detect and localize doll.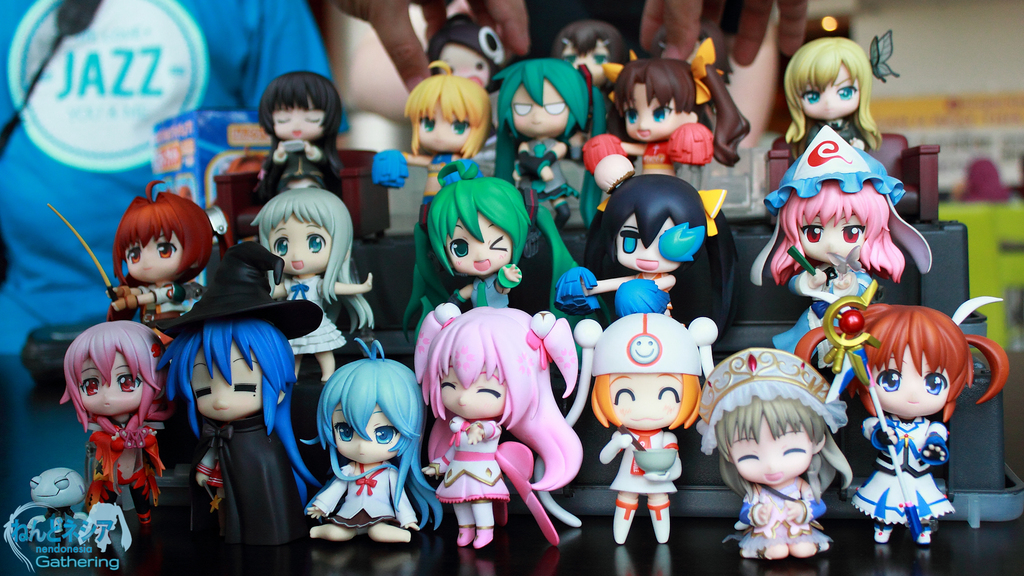
Localized at pyautogui.locateOnScreen(502, 60, 593, 207).
